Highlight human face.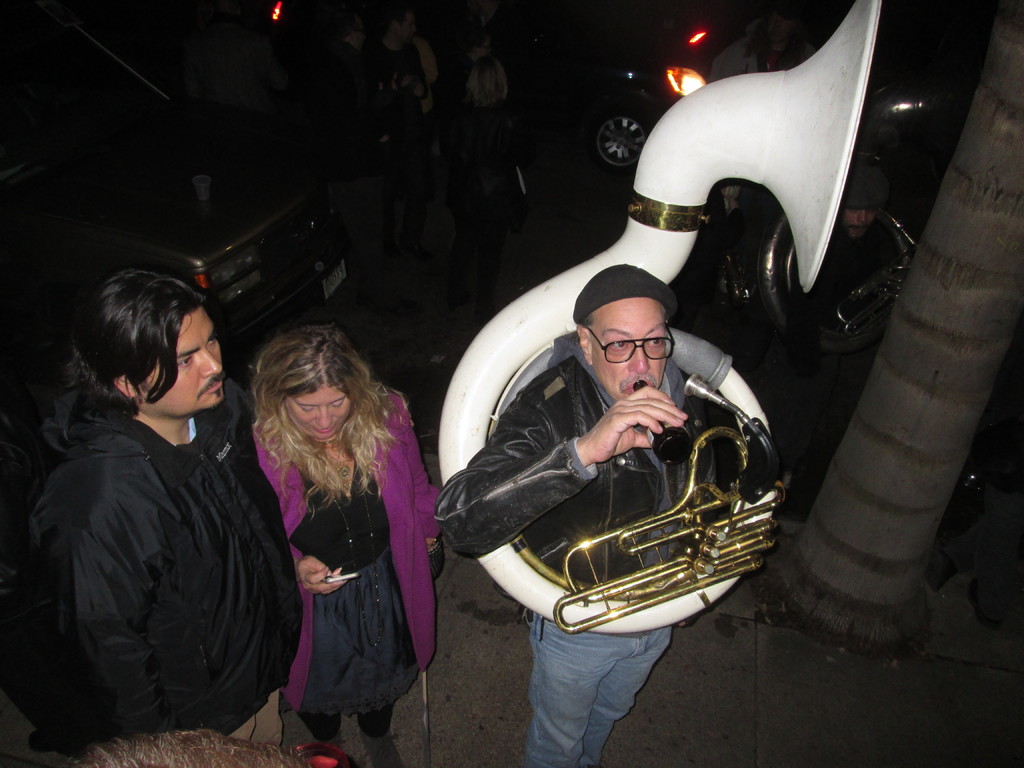
Highlighted region: box=[144, 309, 223, 408].
